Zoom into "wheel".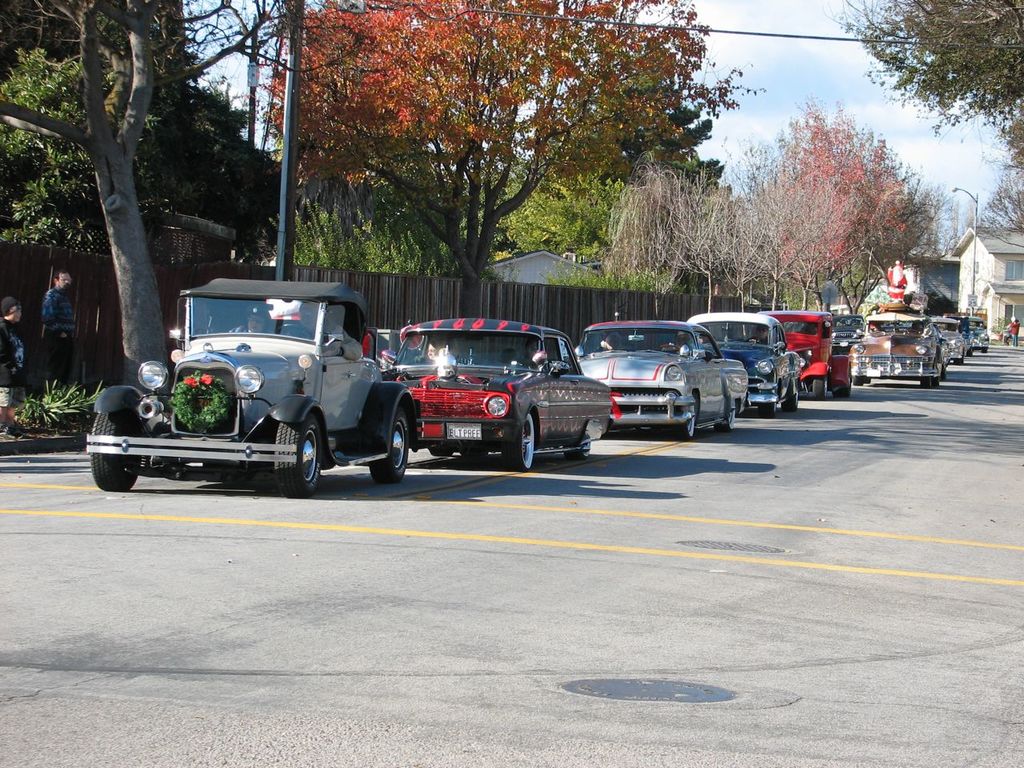
Zoom target: box=[811, 378, 829, 400].
